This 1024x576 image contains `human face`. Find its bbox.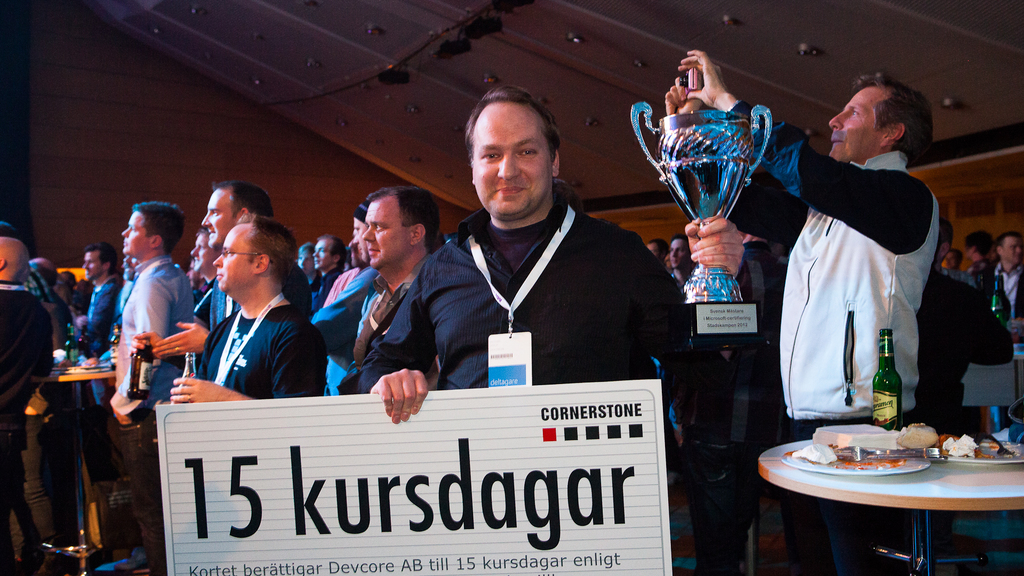
box(85, 251, 102, 277).
